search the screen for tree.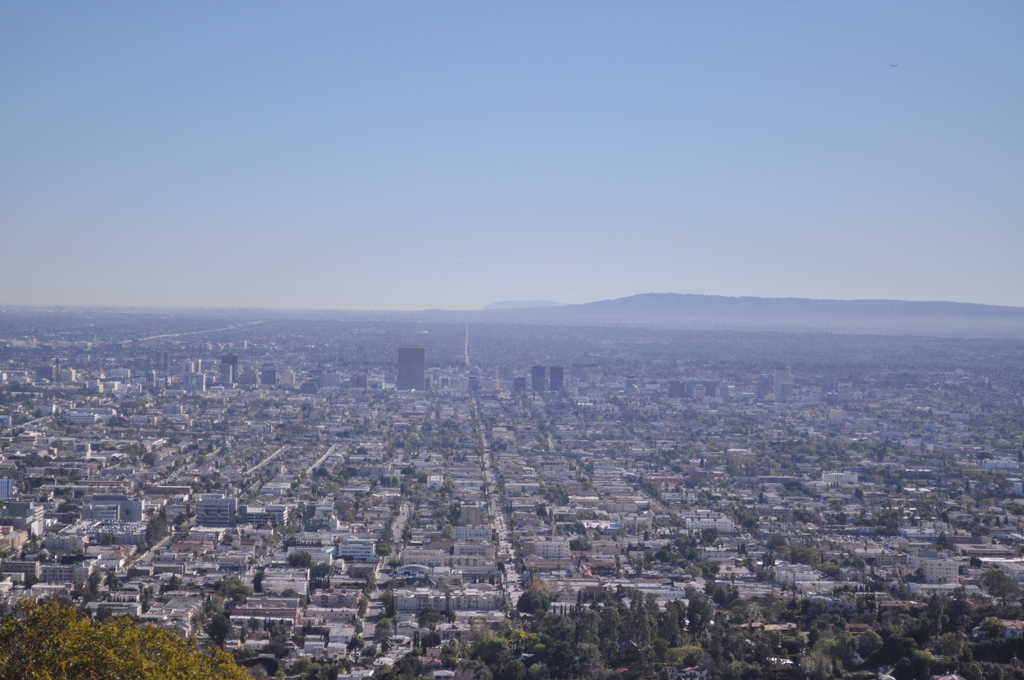
Found at rect(300, 620, 314, 631).
